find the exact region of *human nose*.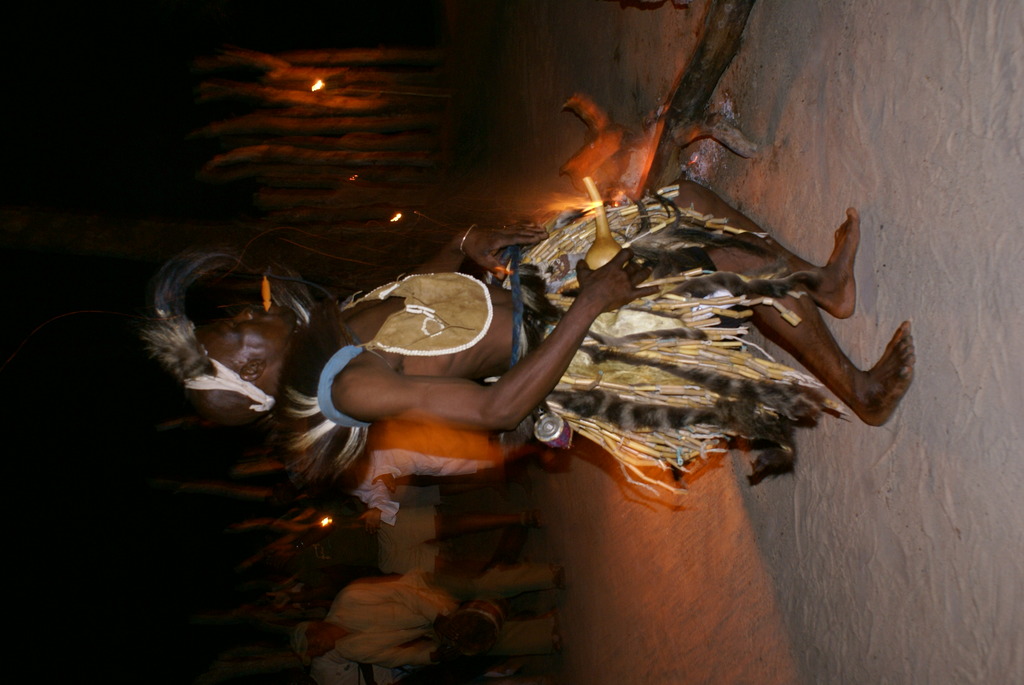
Exact region: 234, 308, 258, 322.
